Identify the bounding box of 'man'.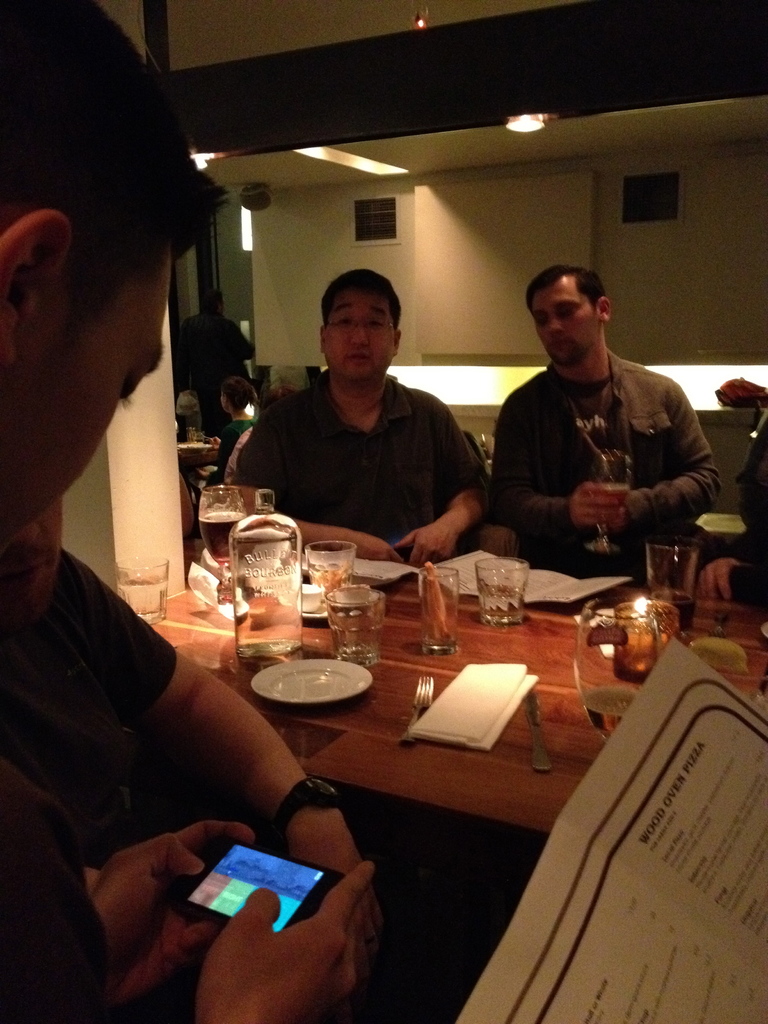
crop(0, 0, 375, 1023).
